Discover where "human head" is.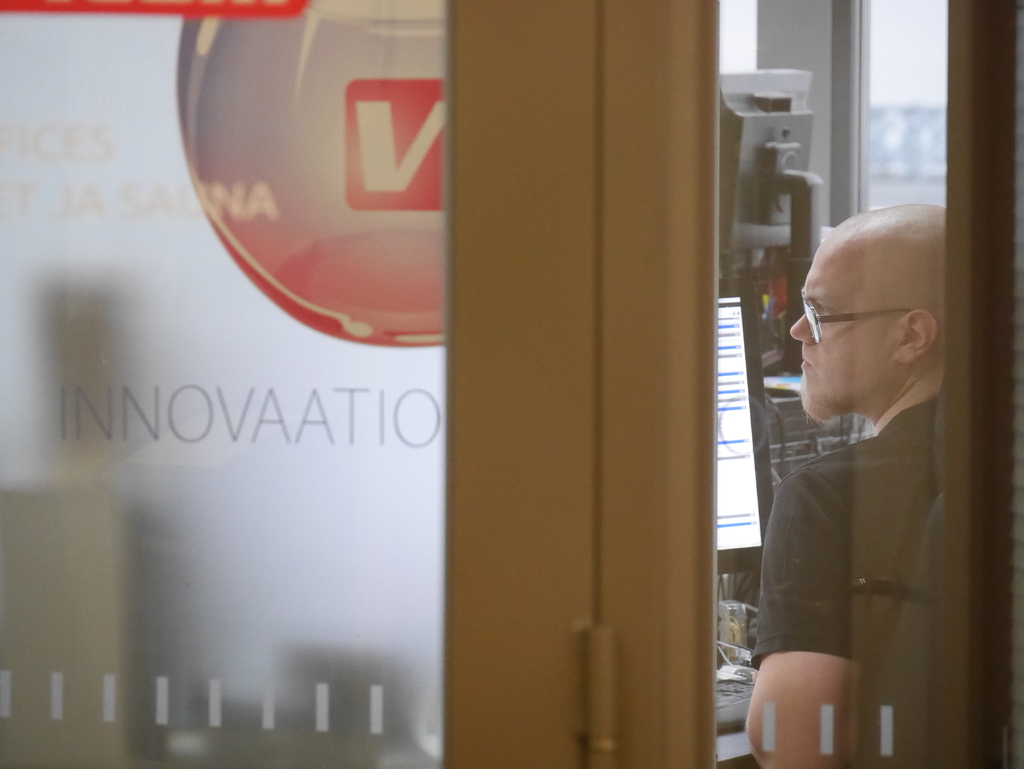
Discovered at box=[801, 200, 956, 438].
